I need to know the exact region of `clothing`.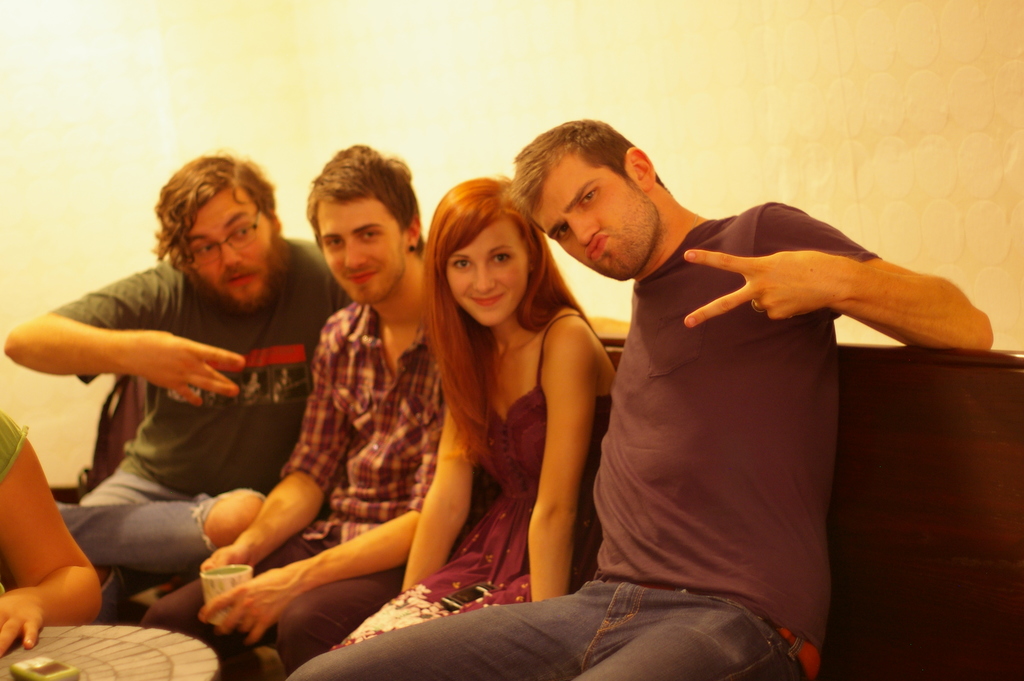
Region: 144,297,444,680.
